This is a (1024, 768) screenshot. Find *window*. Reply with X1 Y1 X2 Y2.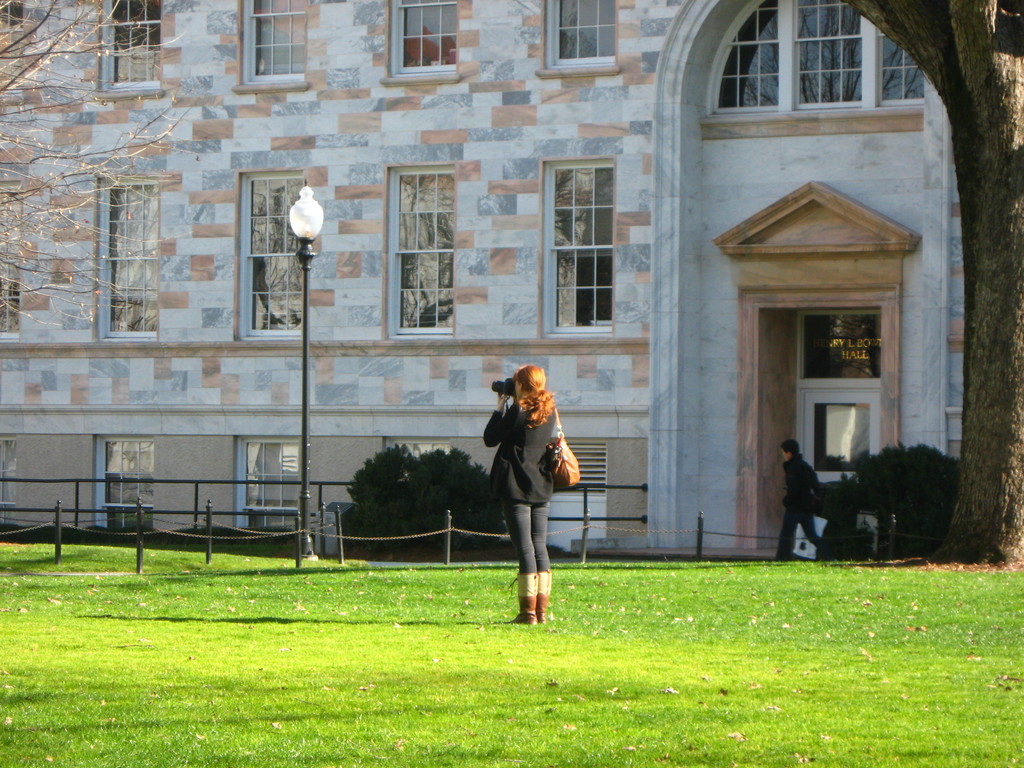
550 1 618 70.
